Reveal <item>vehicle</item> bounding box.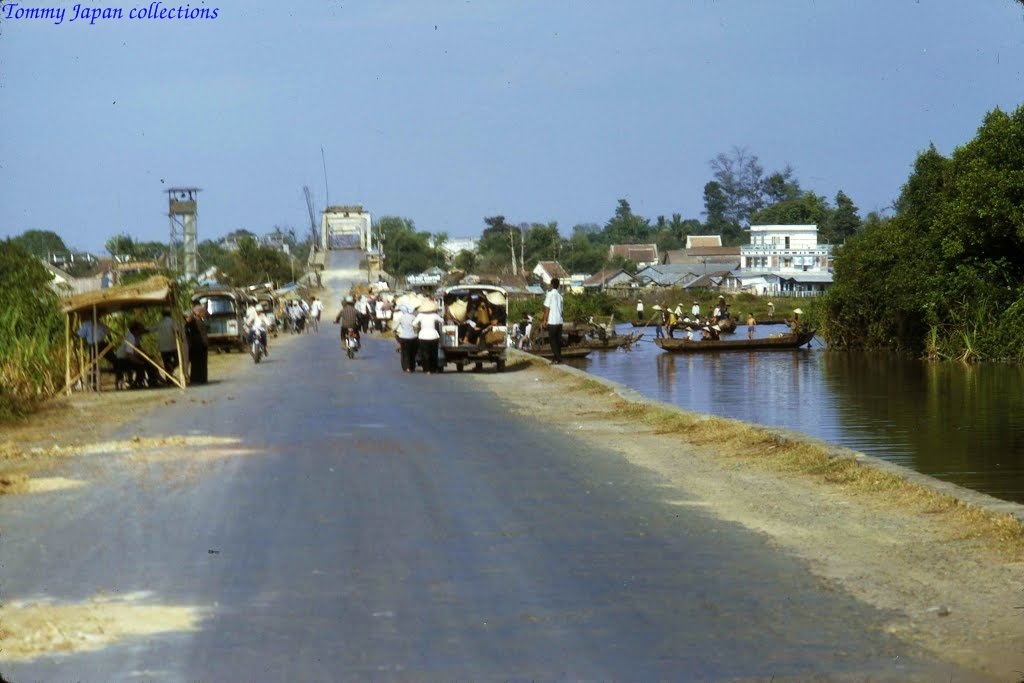
Revealed: left=194, top=284, right=249, bottom=344.
